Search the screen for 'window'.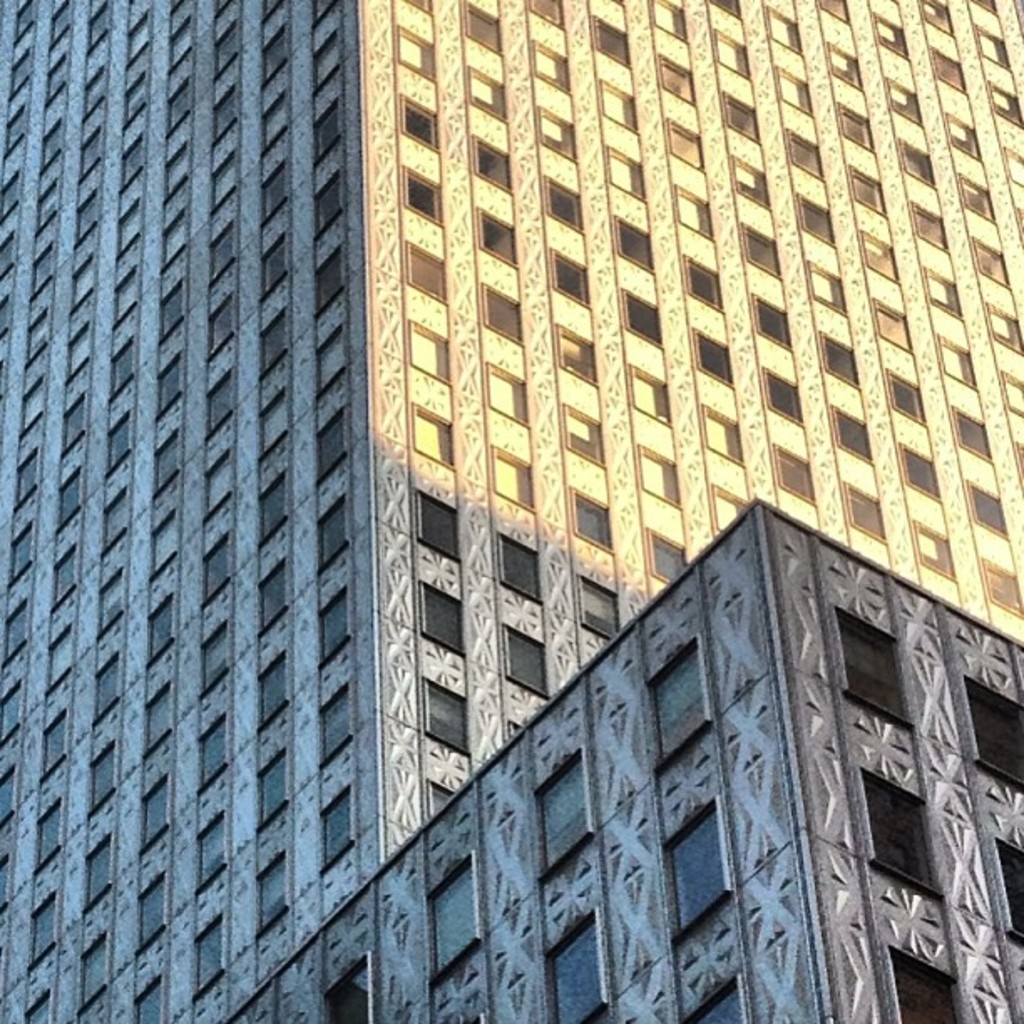
Found at 263, 0, 284, 23.
